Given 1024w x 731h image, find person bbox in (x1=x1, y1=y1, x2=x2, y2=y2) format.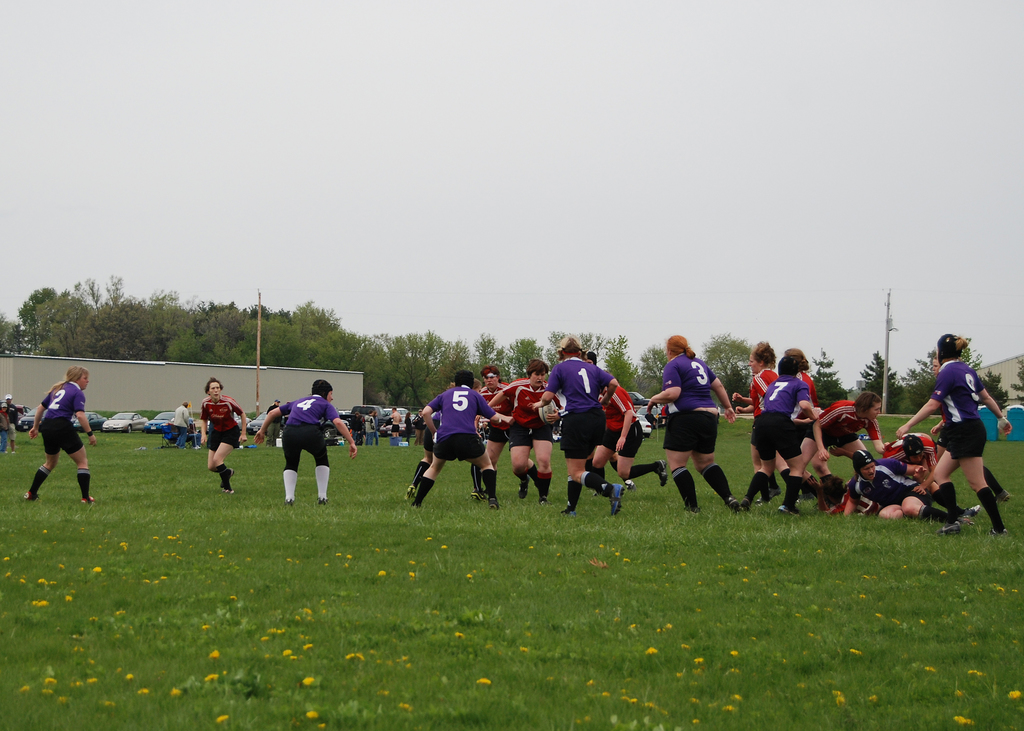
(x1=836, y1=445, x2=983, y2=520).
